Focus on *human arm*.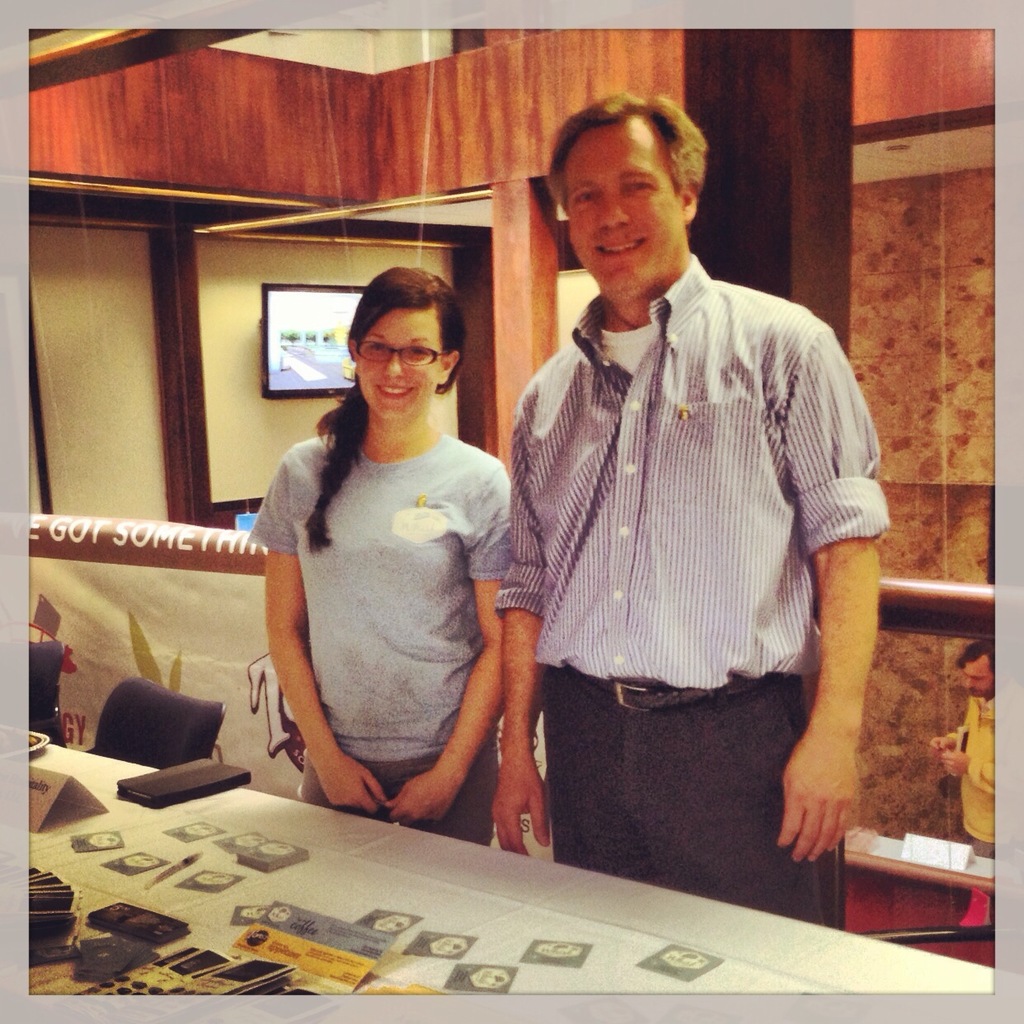
Focused at bbox=(492, 413, 551, 858).
